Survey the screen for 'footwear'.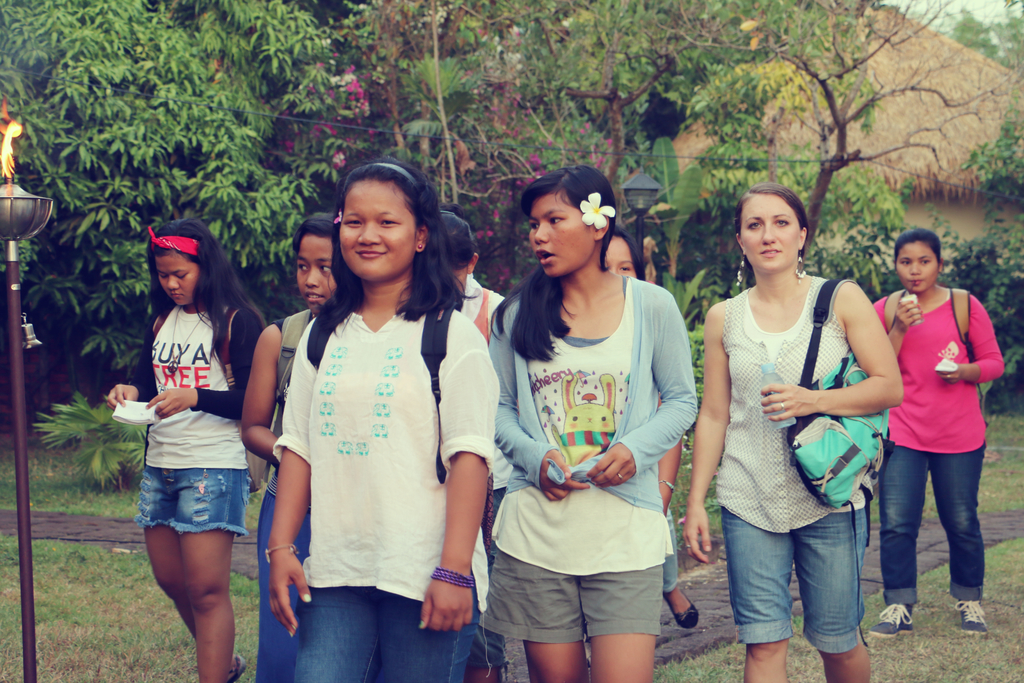
Survey found: bbox=[663, 588, 698, 633].
